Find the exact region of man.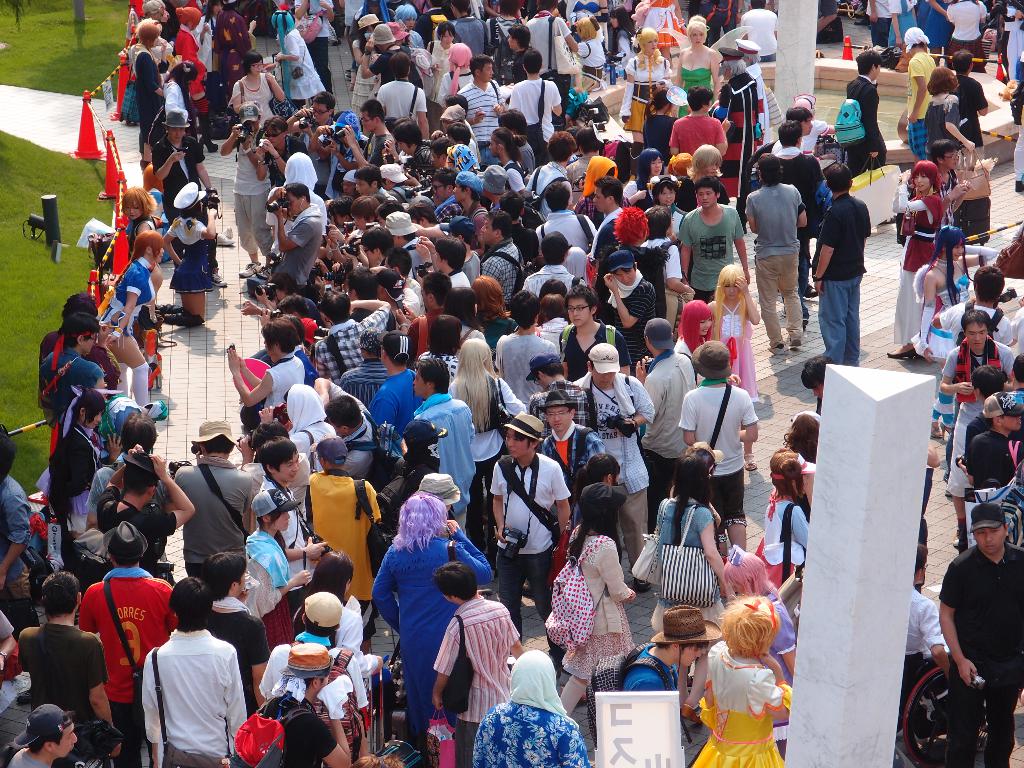
Exact region: bbox=(542, 184, 594, 262).
